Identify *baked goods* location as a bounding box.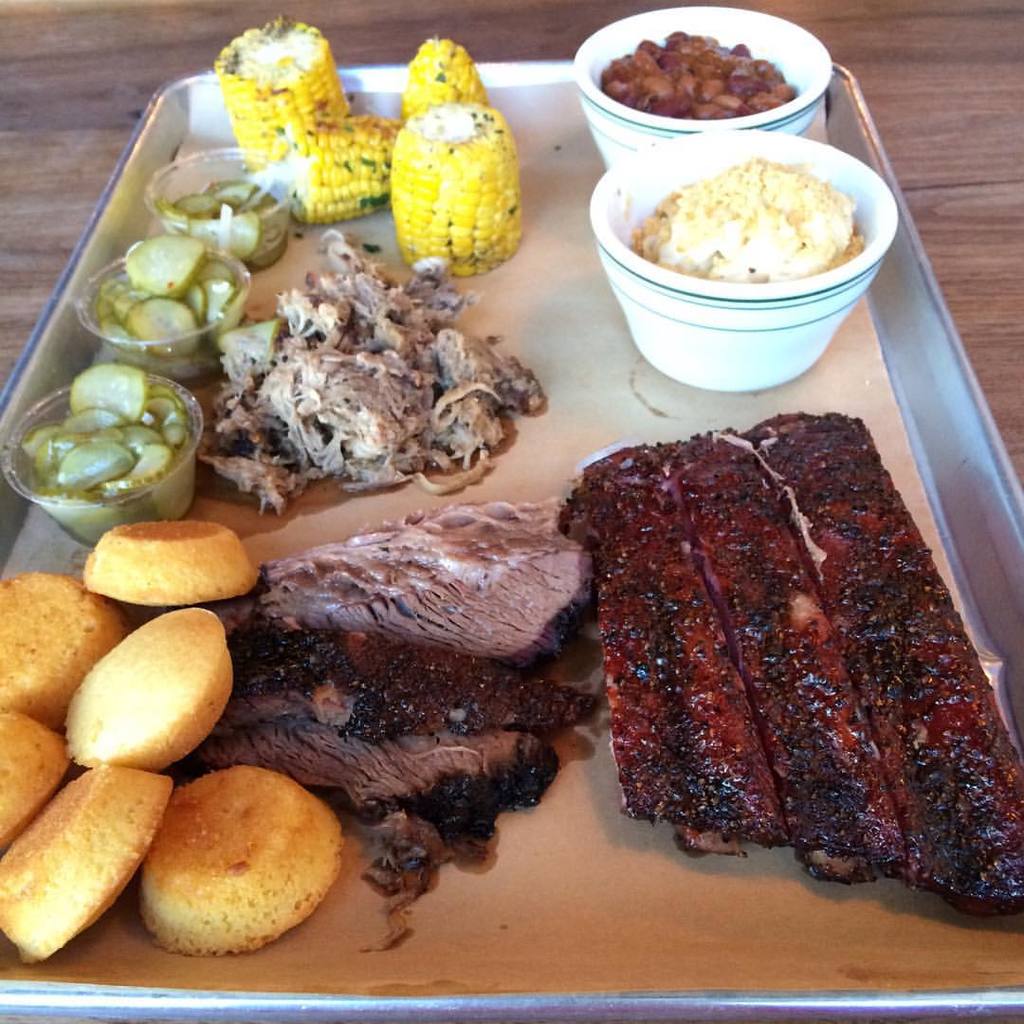
pyautogui.locateOnScreen(129, 743, 329, 959).
